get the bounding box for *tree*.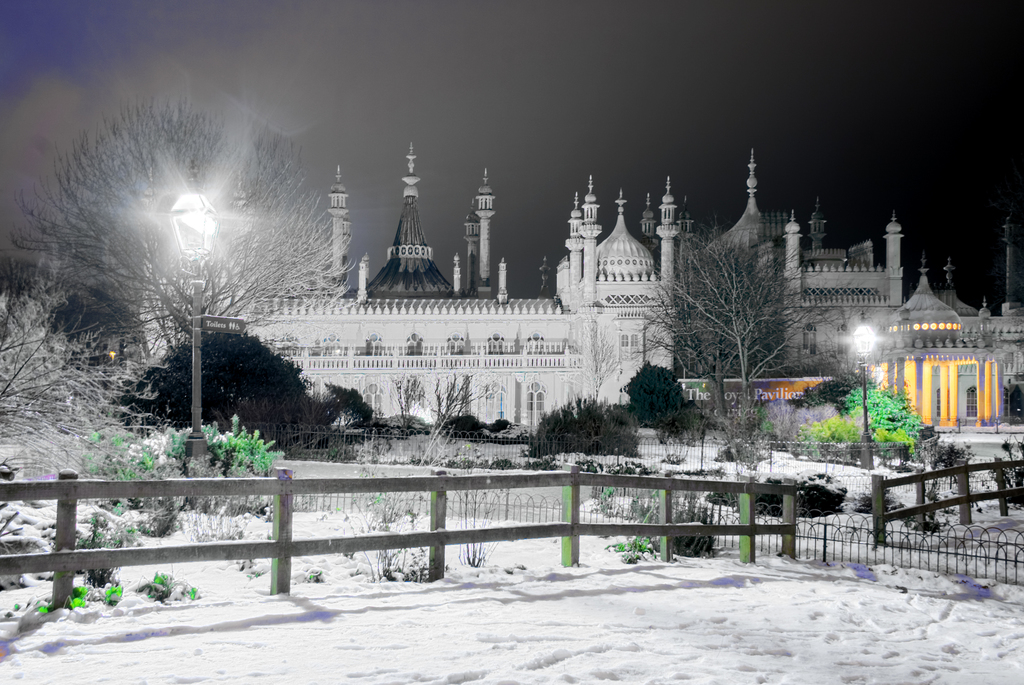
crop(526, 393, 646, 461).
